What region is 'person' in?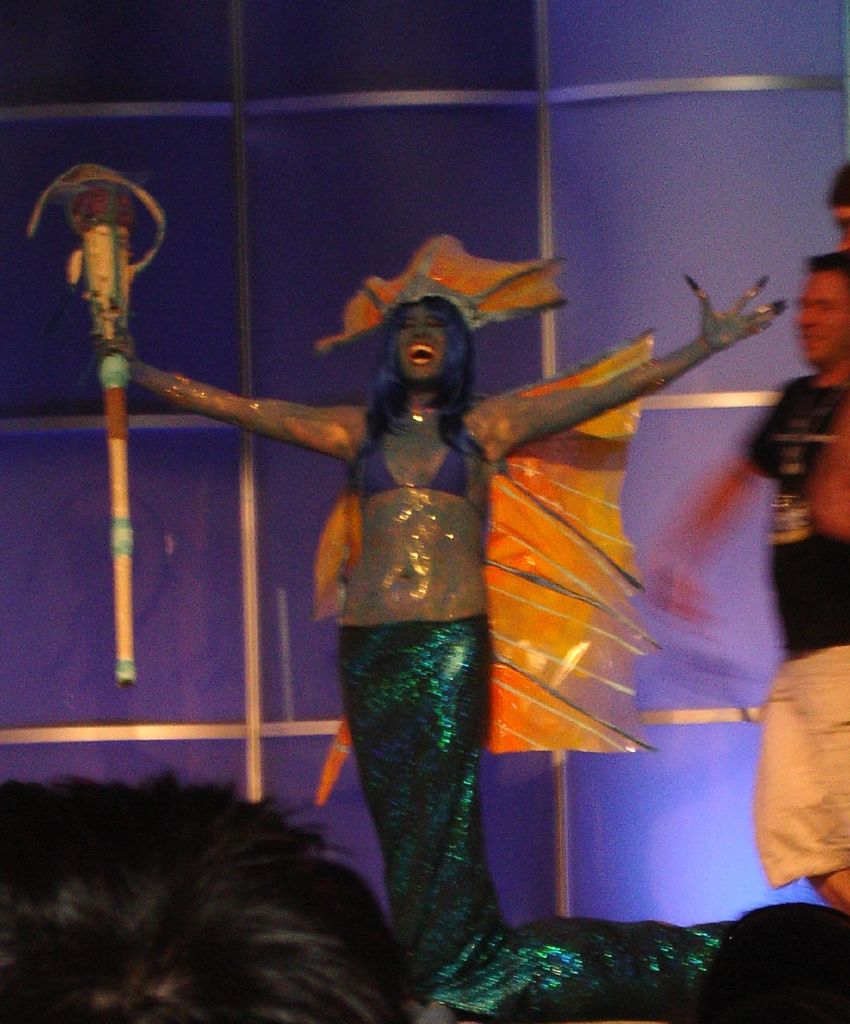
bbox=(707, 245, 849, 896).
